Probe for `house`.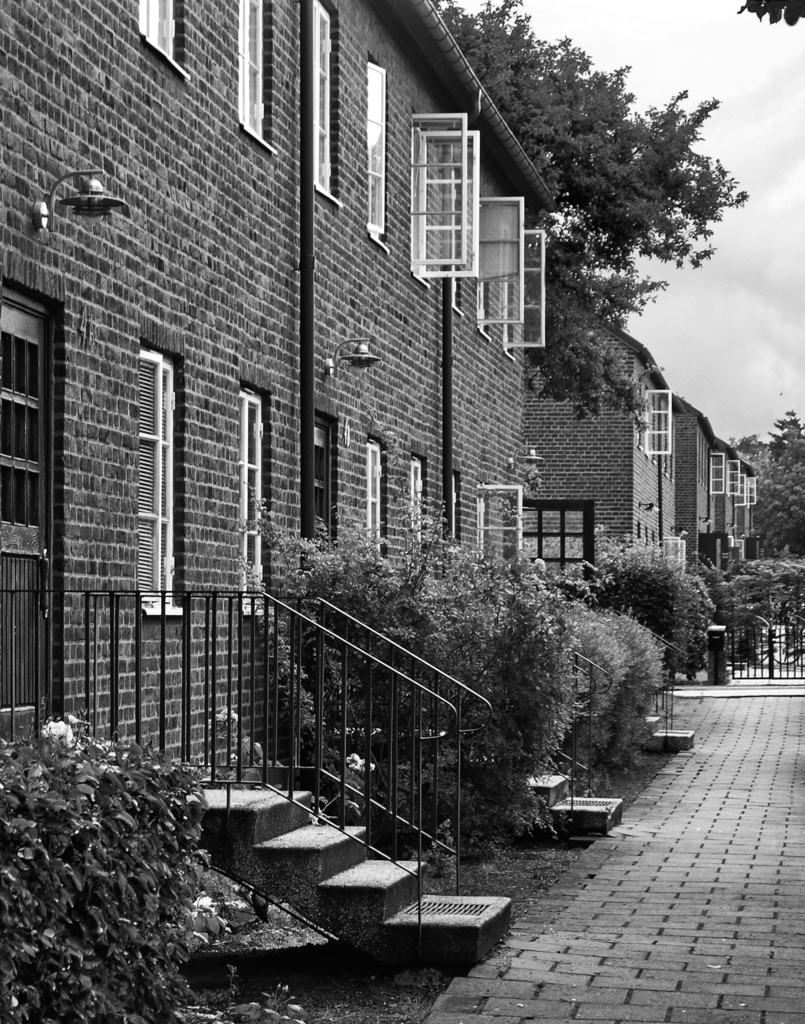
Probe result: BBox(0, 0, 548, 773).
